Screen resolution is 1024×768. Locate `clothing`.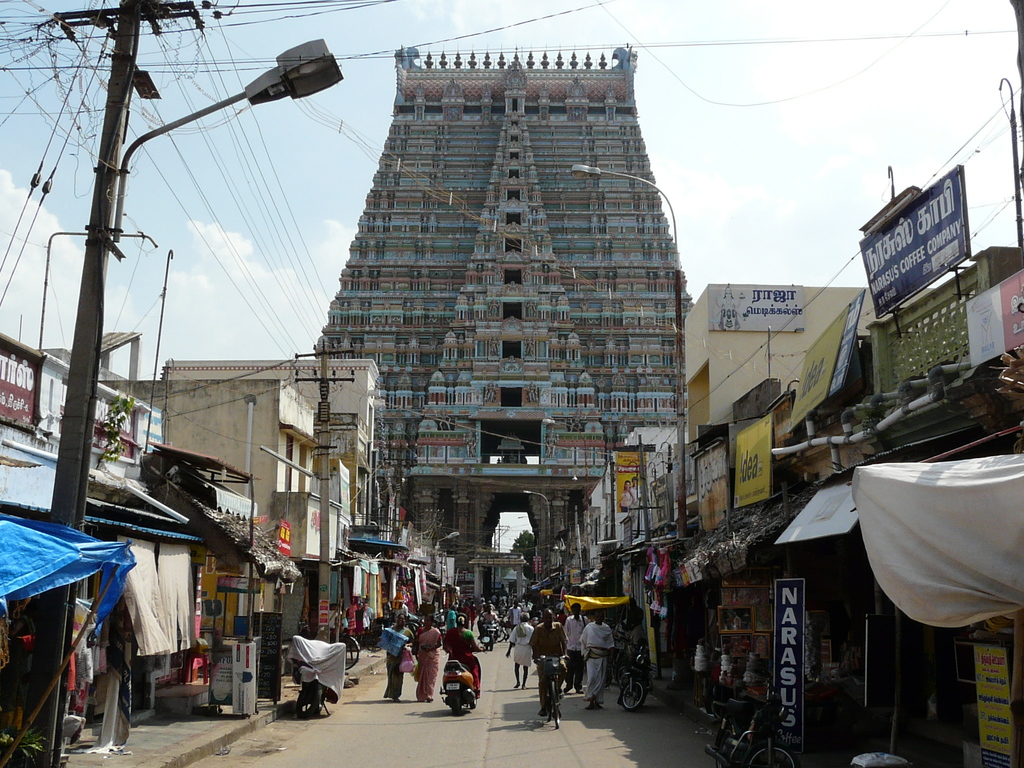
detection(508, 607, 520, 625).
